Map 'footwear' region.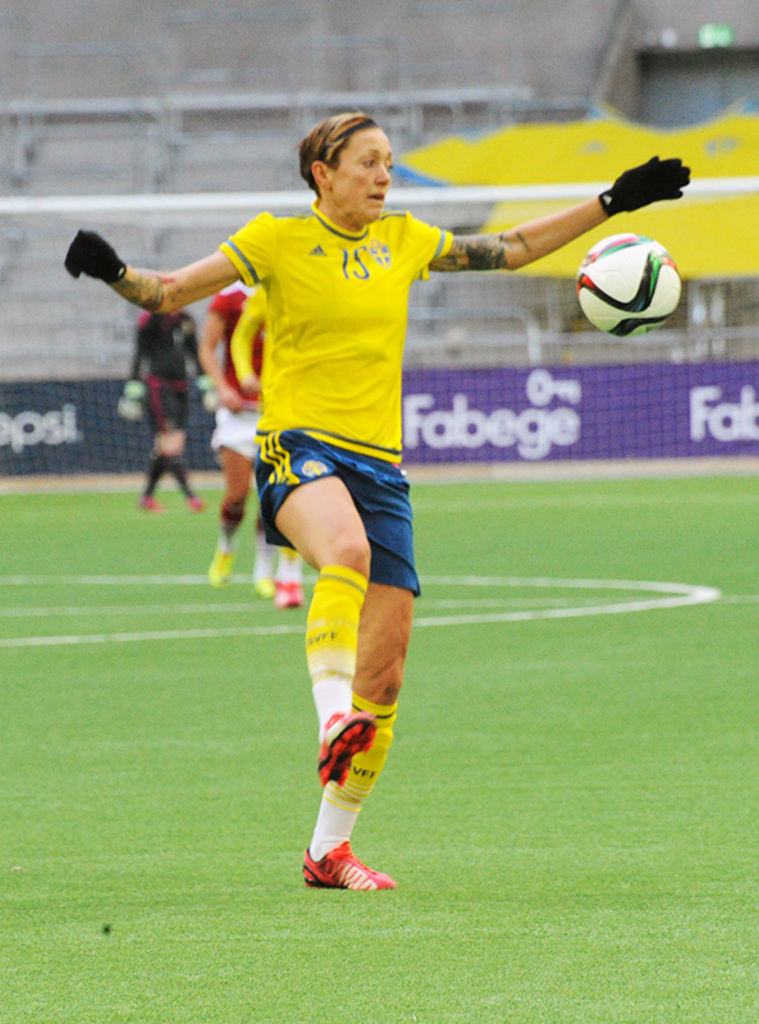
Mapped to [250,570,283,596].
